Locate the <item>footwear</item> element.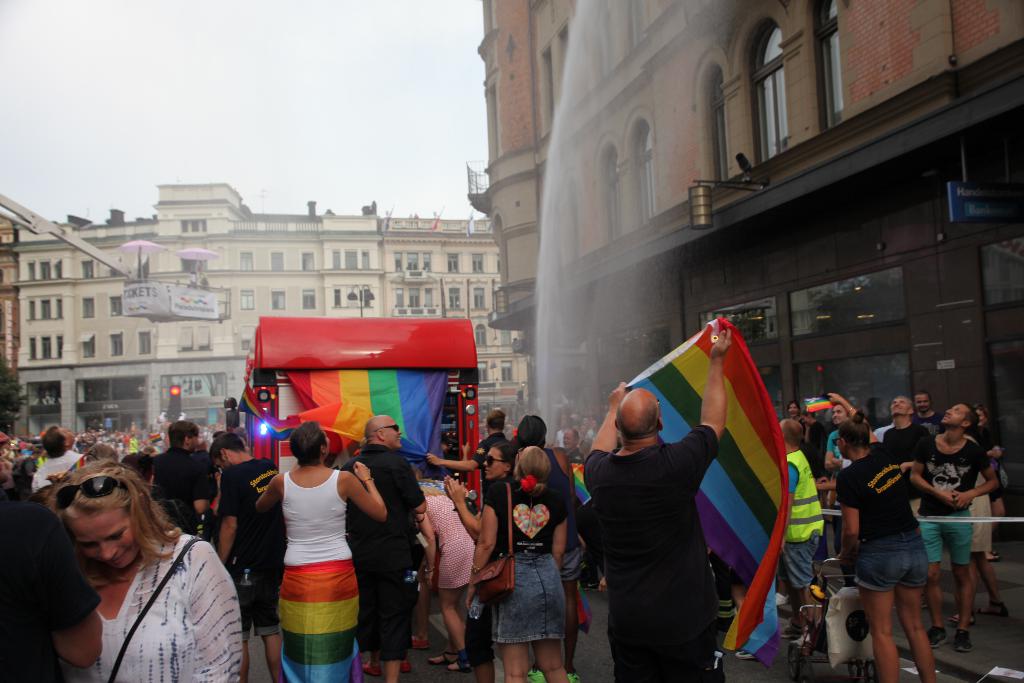
Element bbox: [x1=986, y1=552, x2=1001, y2=564].
